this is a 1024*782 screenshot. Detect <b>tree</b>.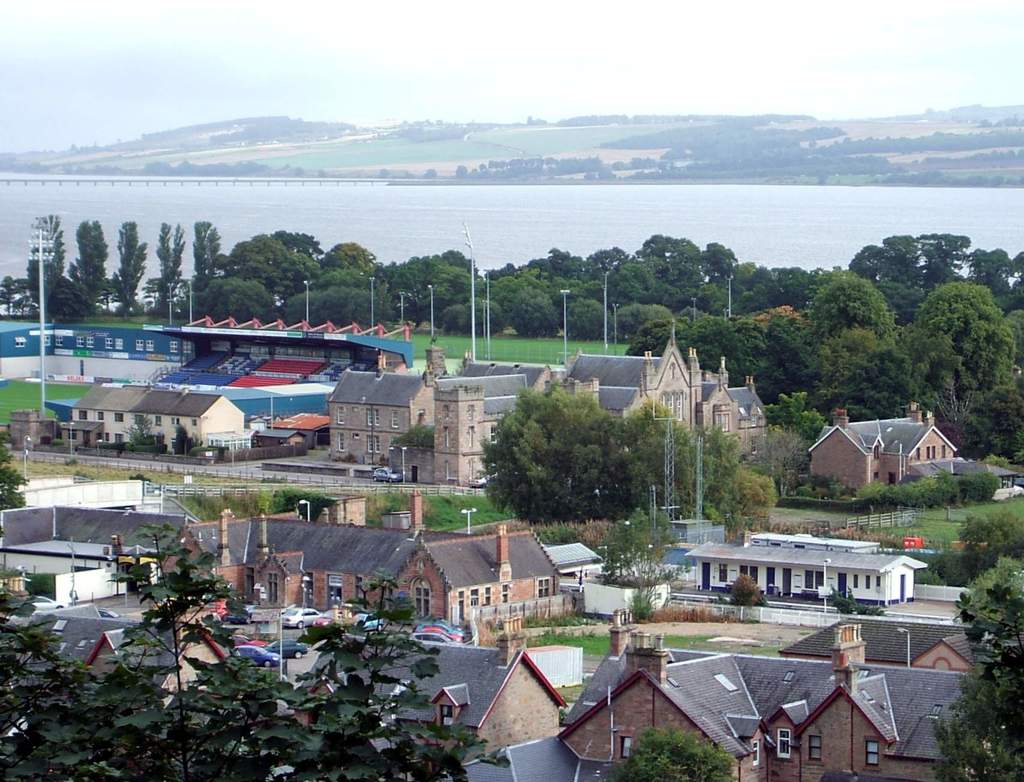
<region>887, 322, 958, 377</region>.
